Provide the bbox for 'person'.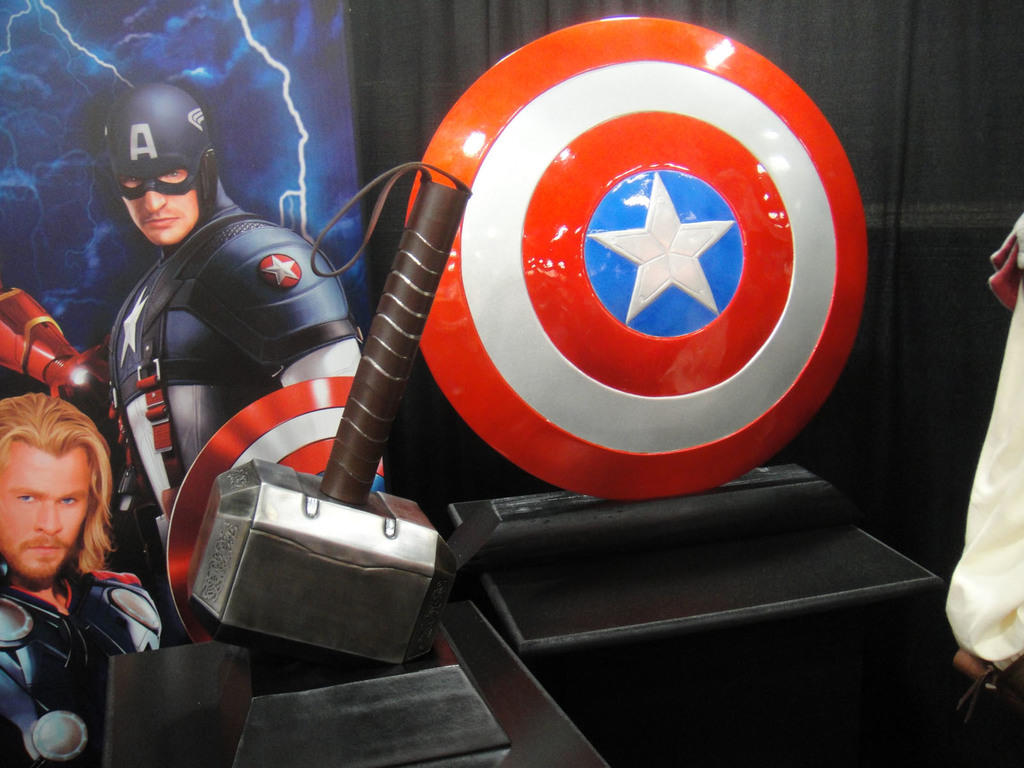
{"x1": 90, "y1": 90, "x2": 359, "y2": 620}.
